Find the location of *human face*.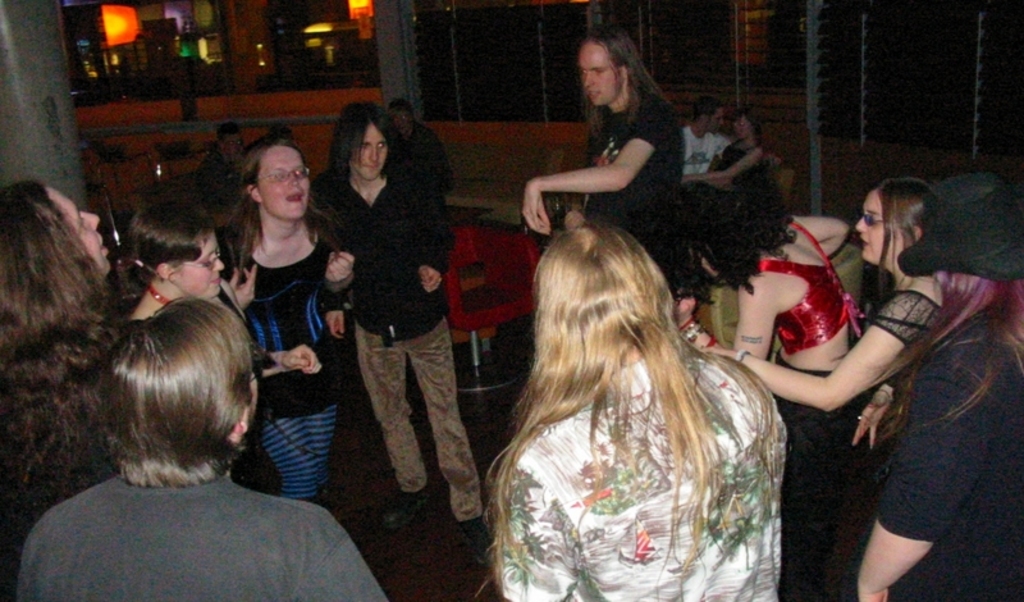
Location: {"x1": 577, "y1": 44, "x2": 621, "y2": 111}.
